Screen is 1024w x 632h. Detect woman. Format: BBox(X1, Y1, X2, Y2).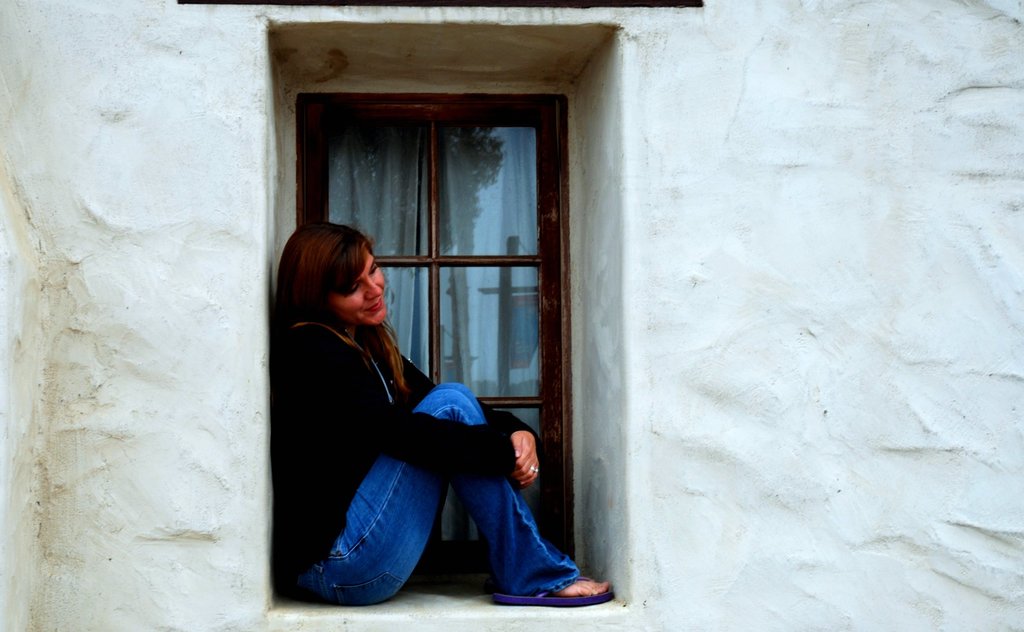
BBox(305, 114, 563, 609).
